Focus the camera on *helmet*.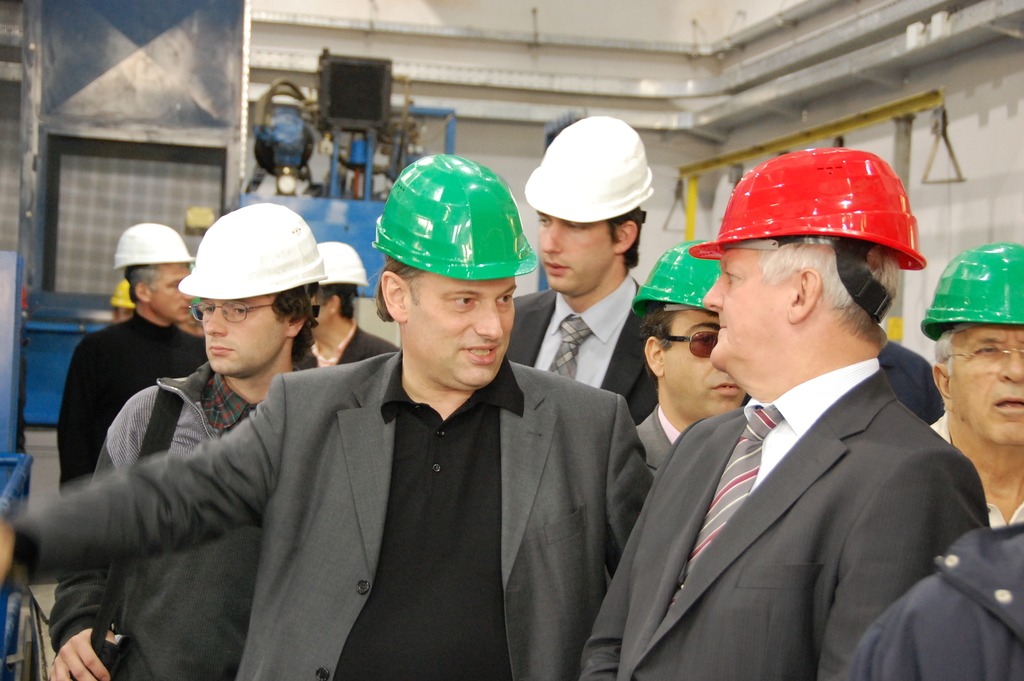
Focus region: {"x1": 692, "y1": 145, "x2": 938, "y2": 329}.
